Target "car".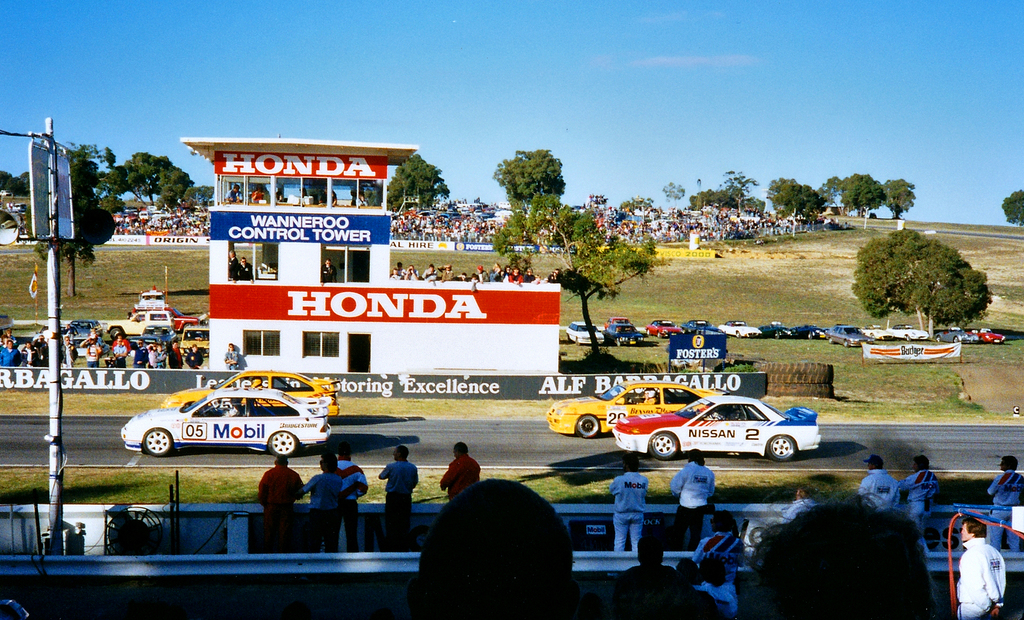
Target region: l=162, t=371, r=342, b=414.
